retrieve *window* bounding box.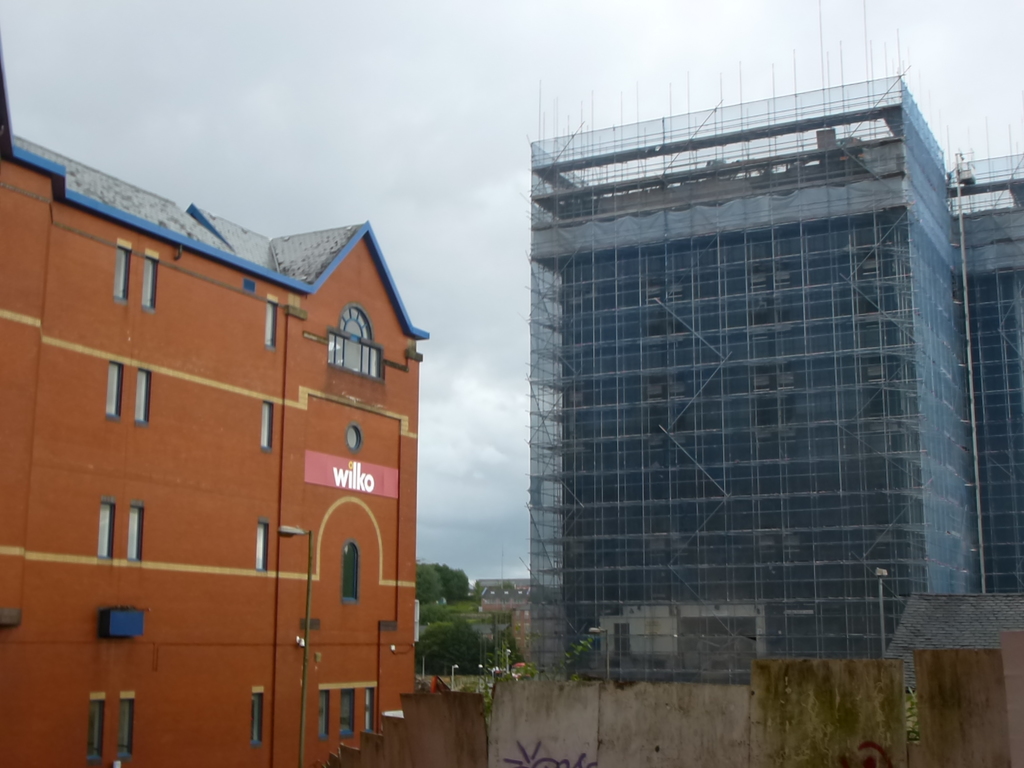
Bounding box: 364 687 374 733.
